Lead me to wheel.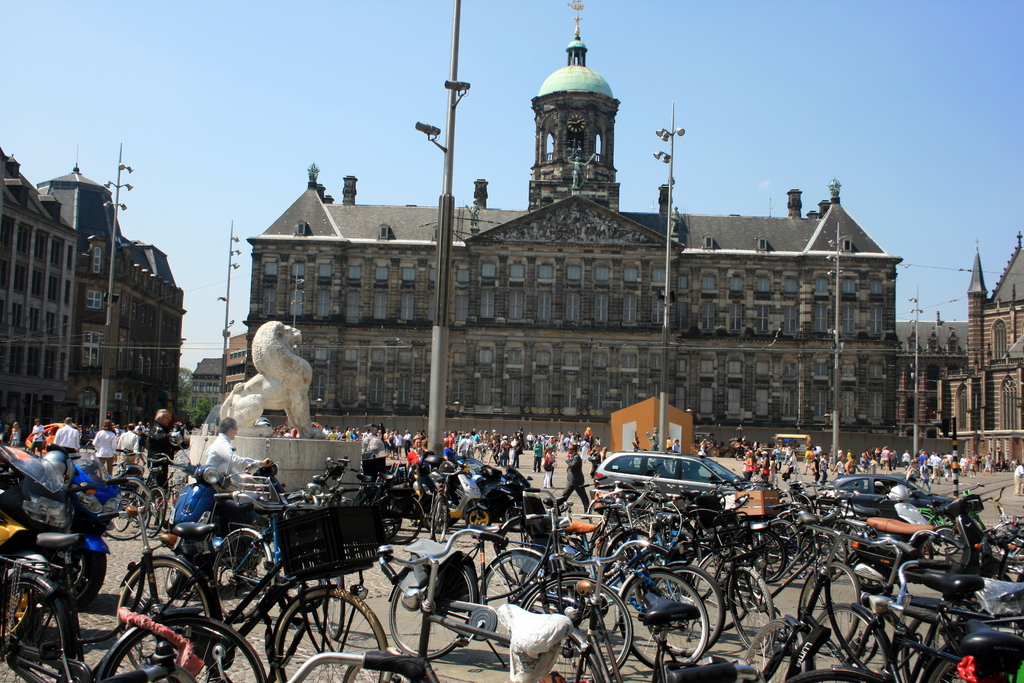
Lead to <bbox>433, 498, 446, 543</bbox>.
